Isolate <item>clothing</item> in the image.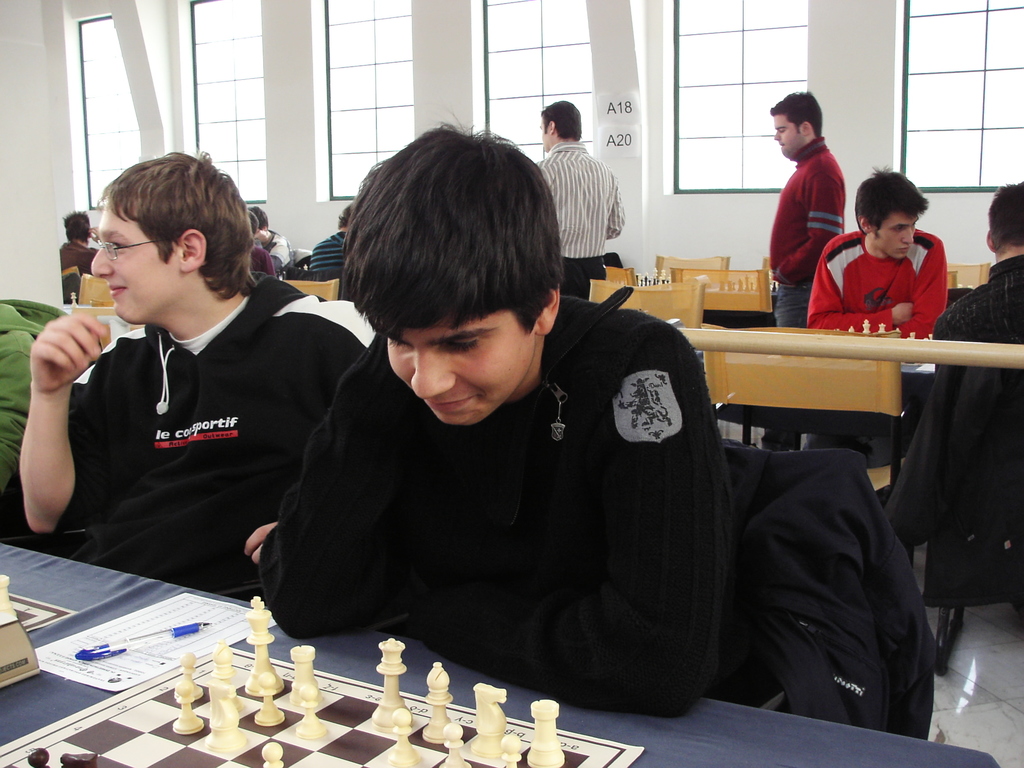
Isolated region: 801 230 949 450.
